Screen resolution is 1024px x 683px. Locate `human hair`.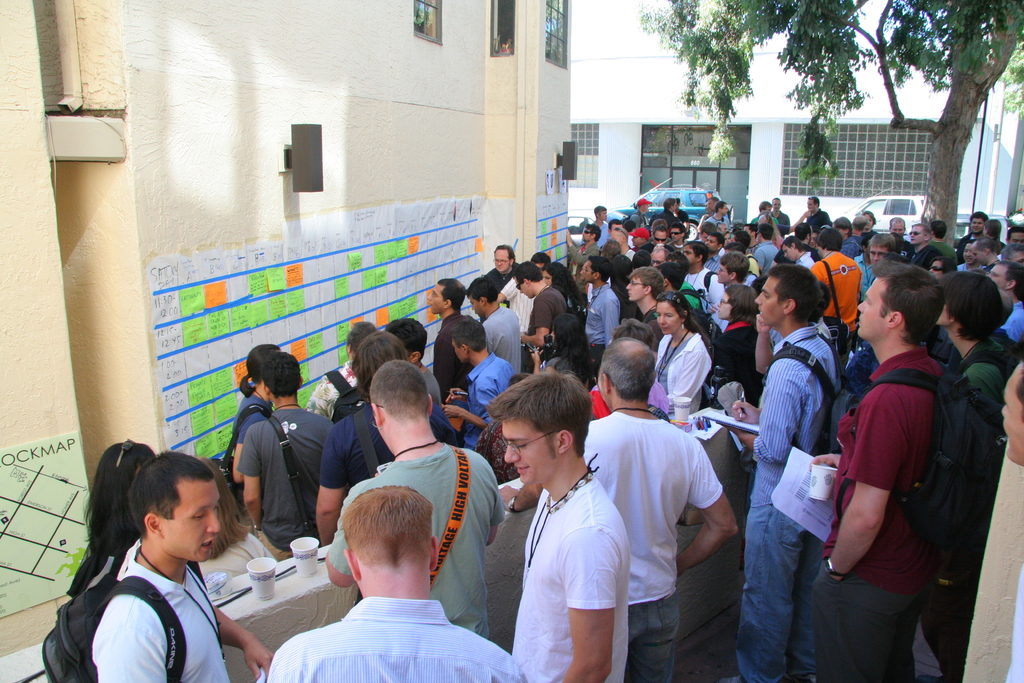
x1=630 y1=250 x2=651 y2=269.
